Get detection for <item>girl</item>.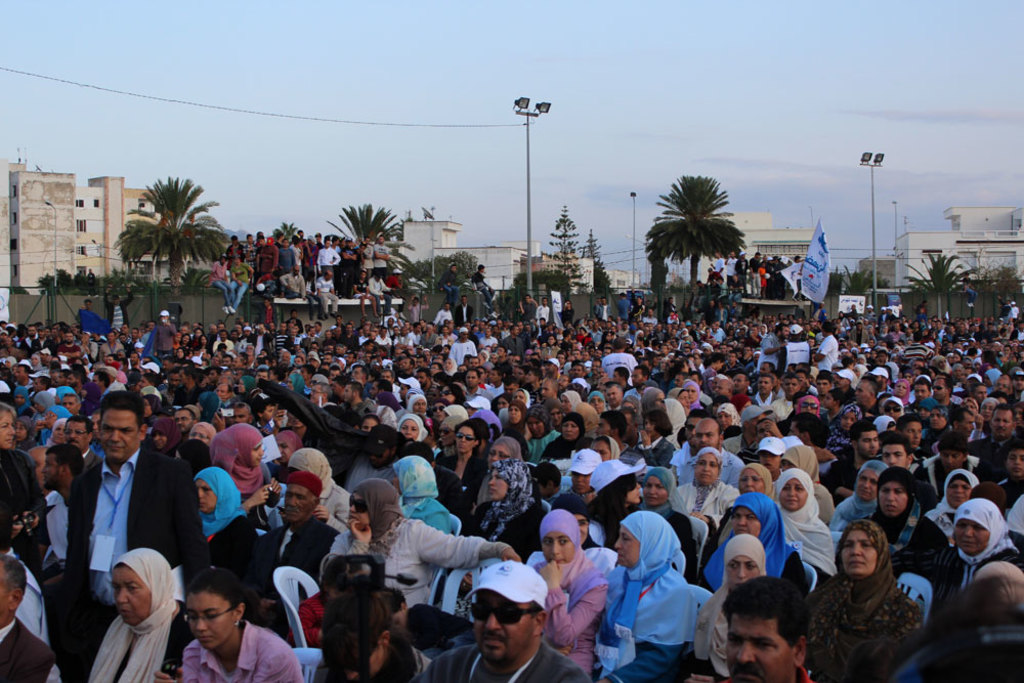
Detection: left=534, top=412, right=589, bottom=461.
